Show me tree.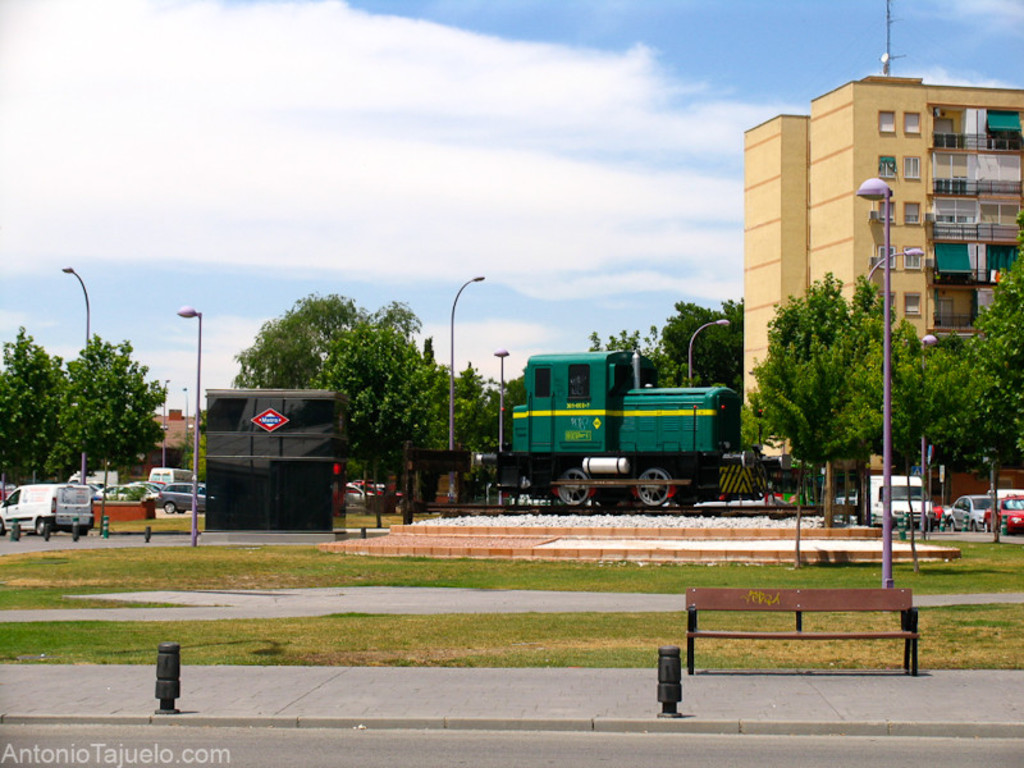
tree is here: {"x1": 913, "y1": 197, "x2": 1023, "y2": 536}.
